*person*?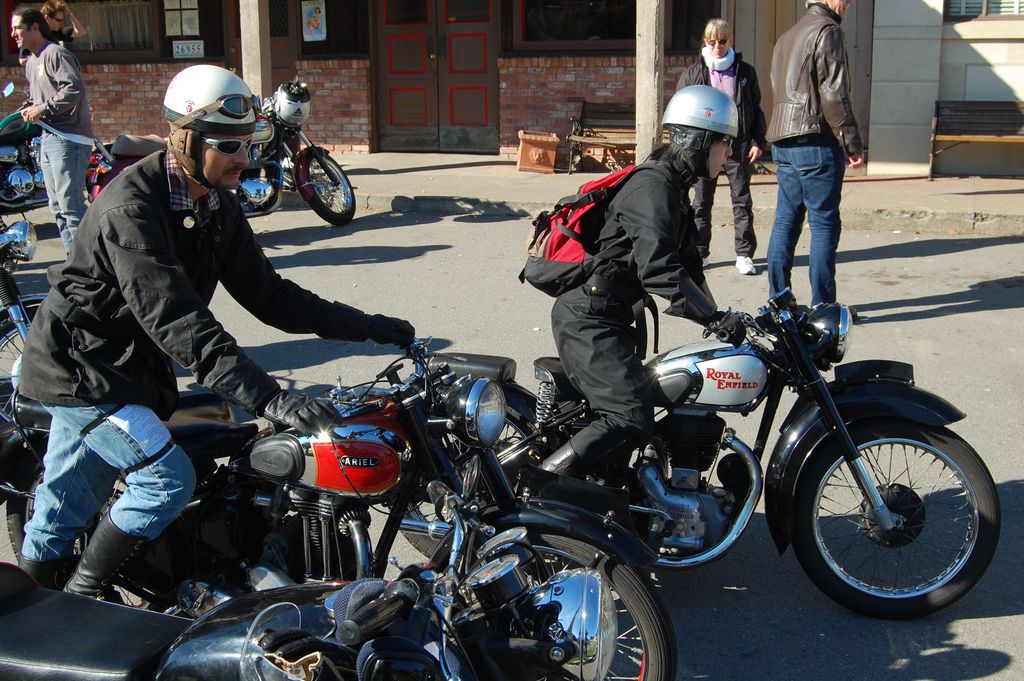
x1=19, y1=0, x2=88, y2=217
